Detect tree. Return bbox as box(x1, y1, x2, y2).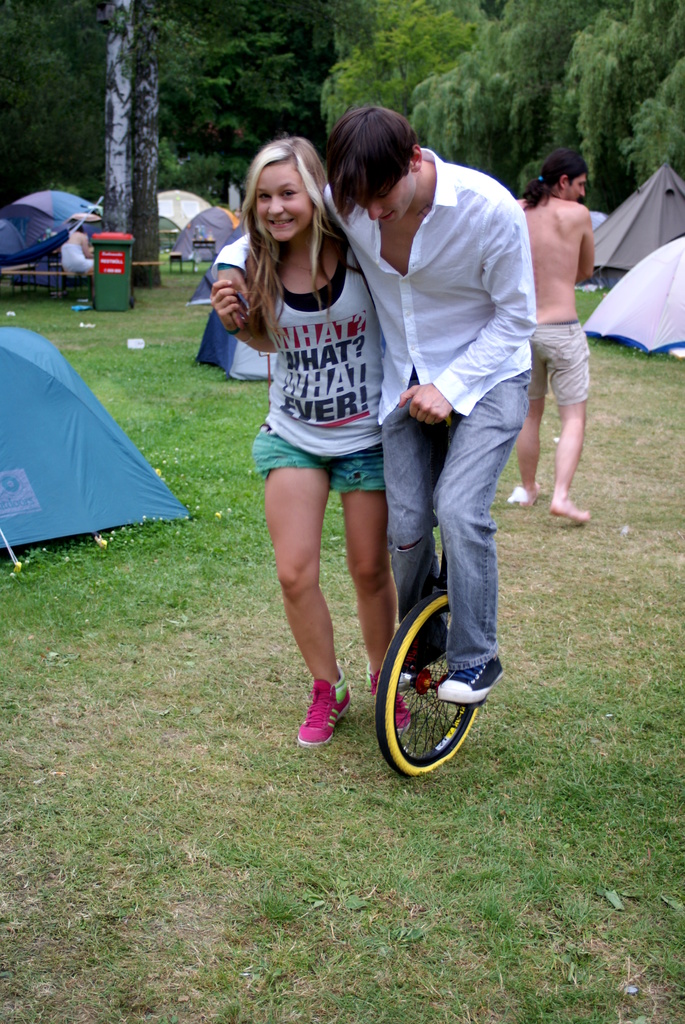
box(105, 4, 129, 241).
